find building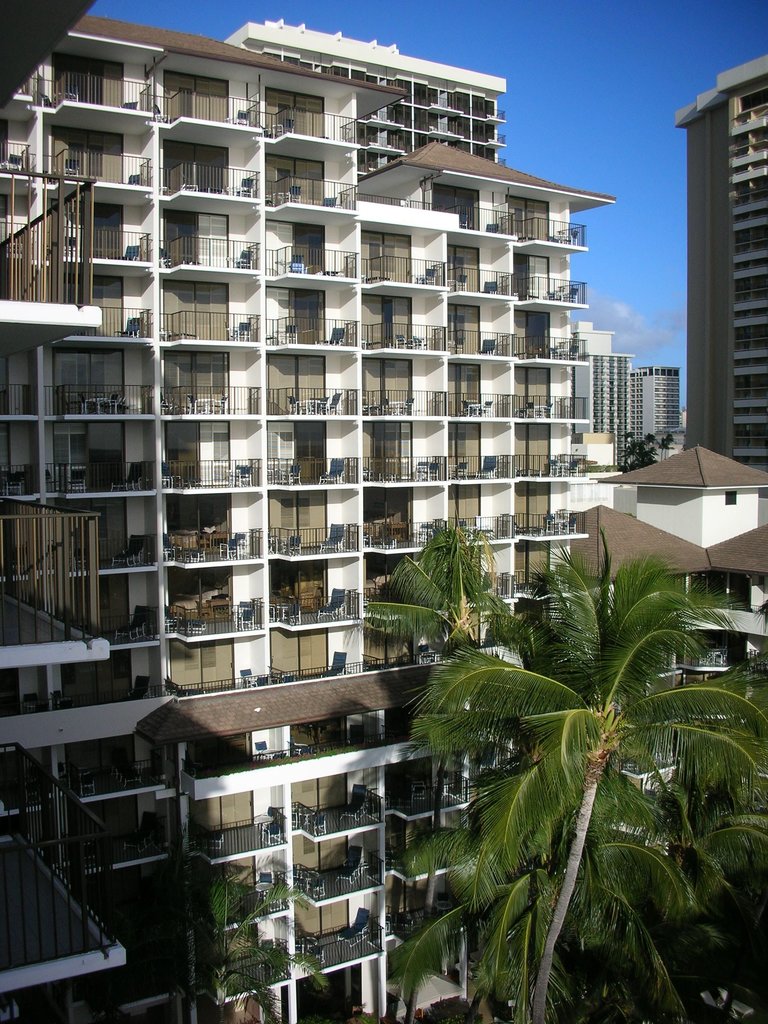
[0,3,767,1023]
